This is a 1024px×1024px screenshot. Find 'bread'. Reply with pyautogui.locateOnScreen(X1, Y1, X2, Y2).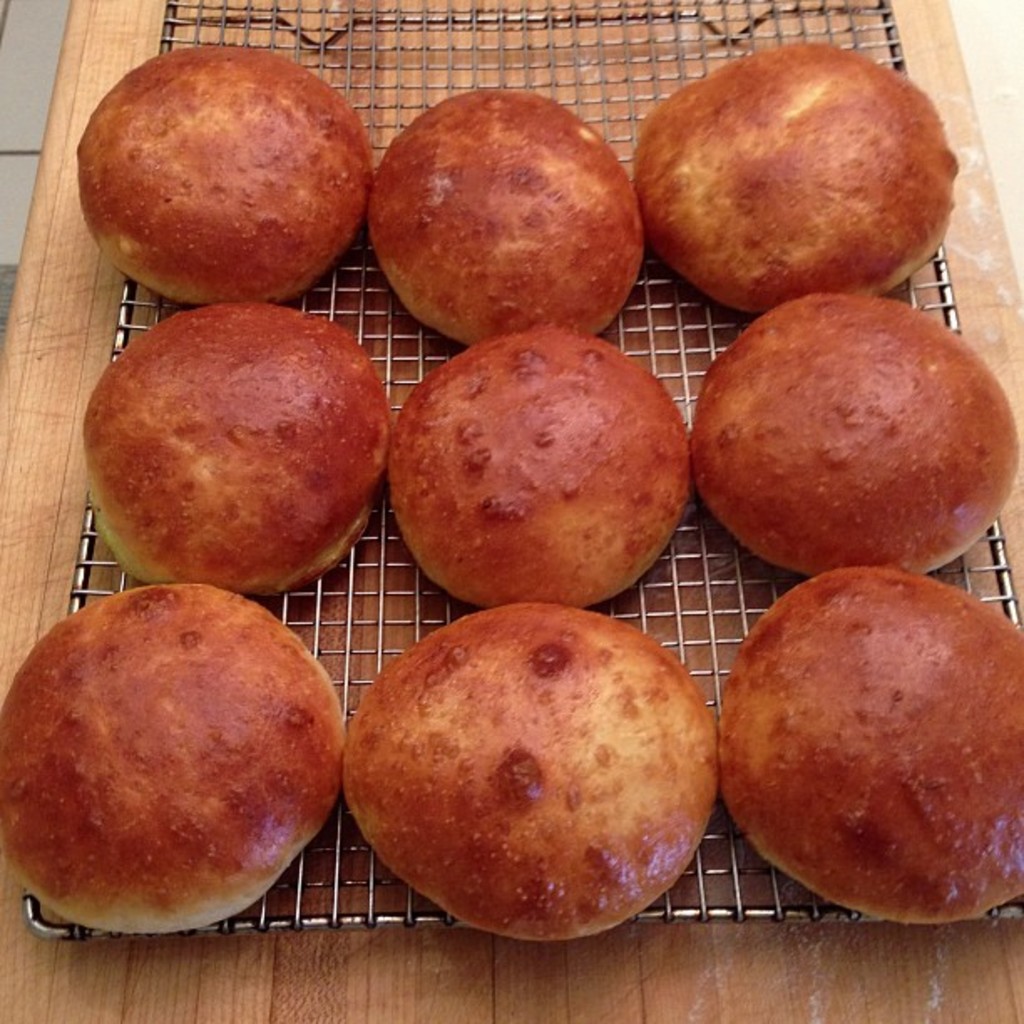
pyautogui.locateOnScreen(75, 49, 381, 293).
